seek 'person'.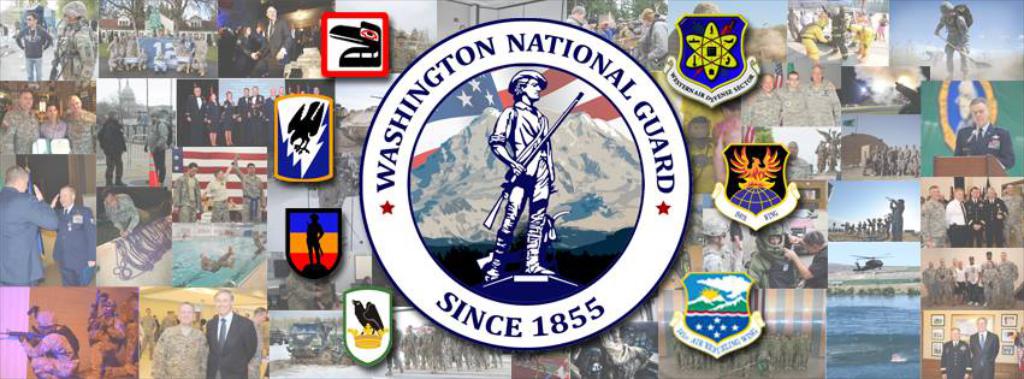
(52, 180, 94, 285).
